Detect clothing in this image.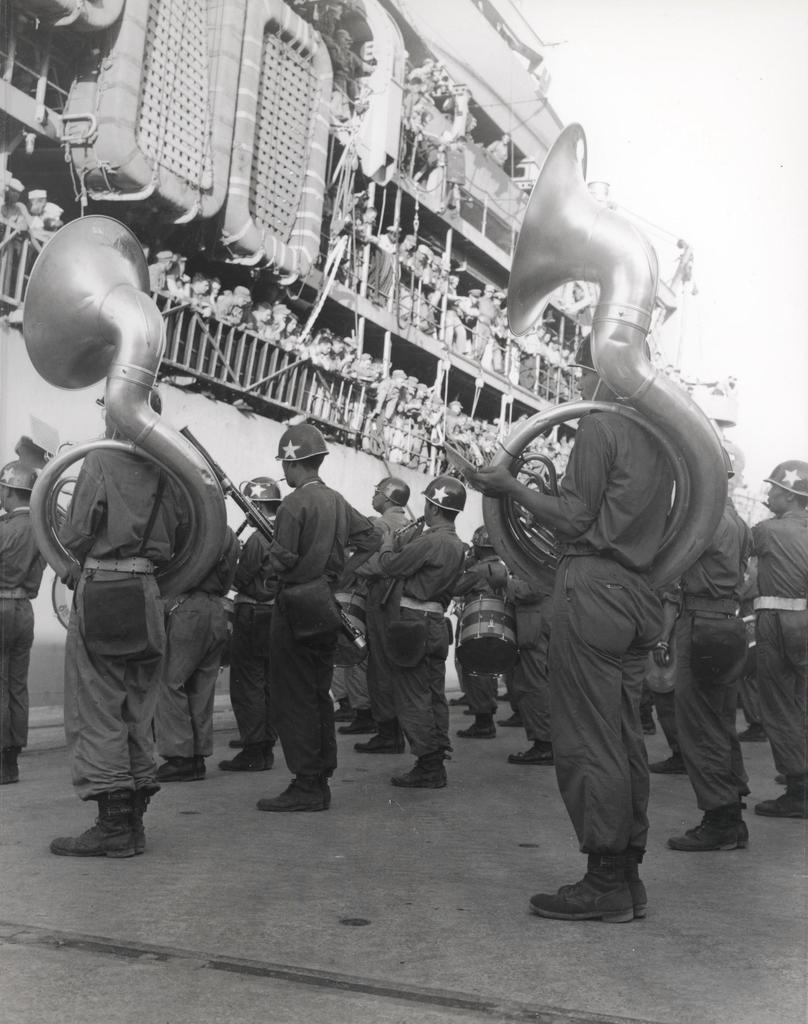
Detection: [left=545, top=557, right=657, bottom=862].
